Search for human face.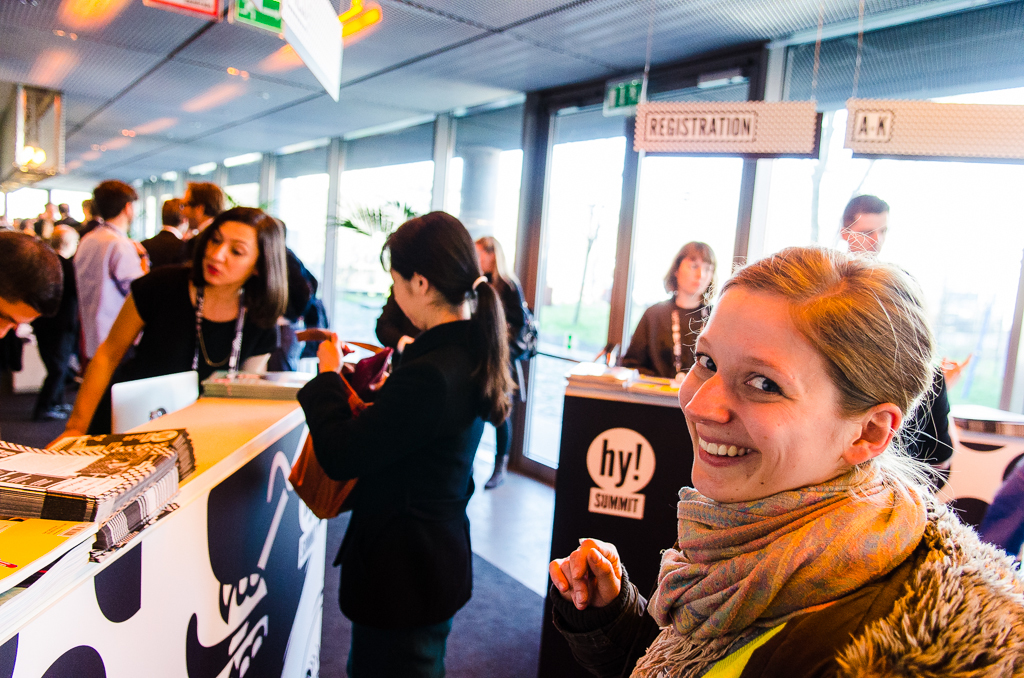
Found at bbox(195, 225, 259, 285).
